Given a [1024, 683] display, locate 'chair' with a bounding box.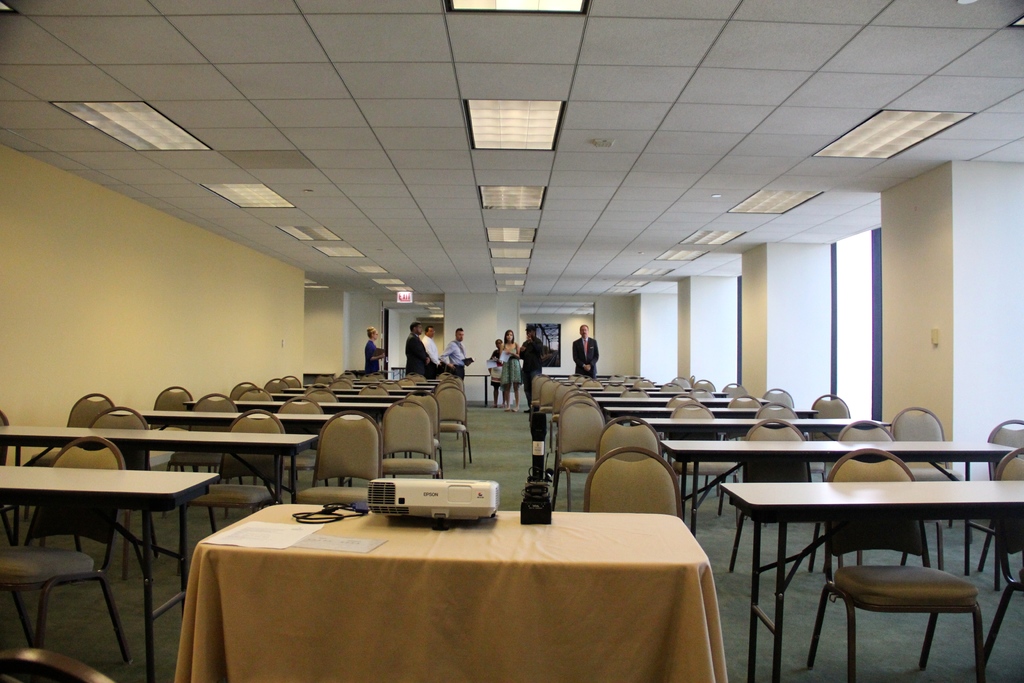
Located: {"left": 666, "top": 401, "right": 741, "bottom": 531}.
